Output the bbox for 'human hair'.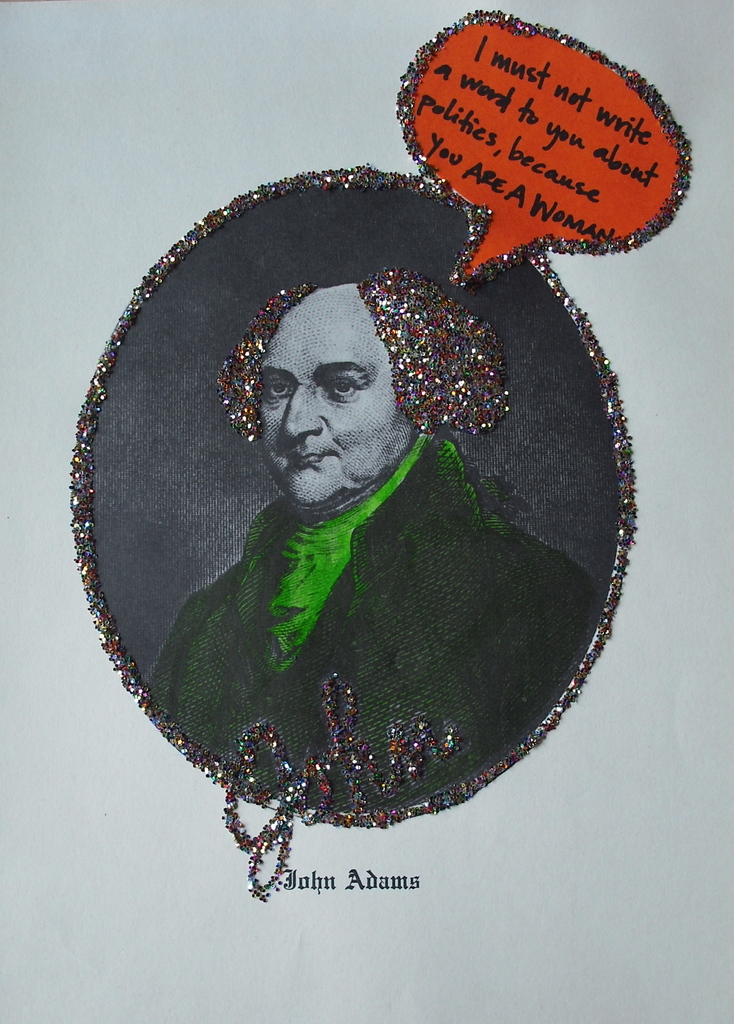
219 266 517 442.
